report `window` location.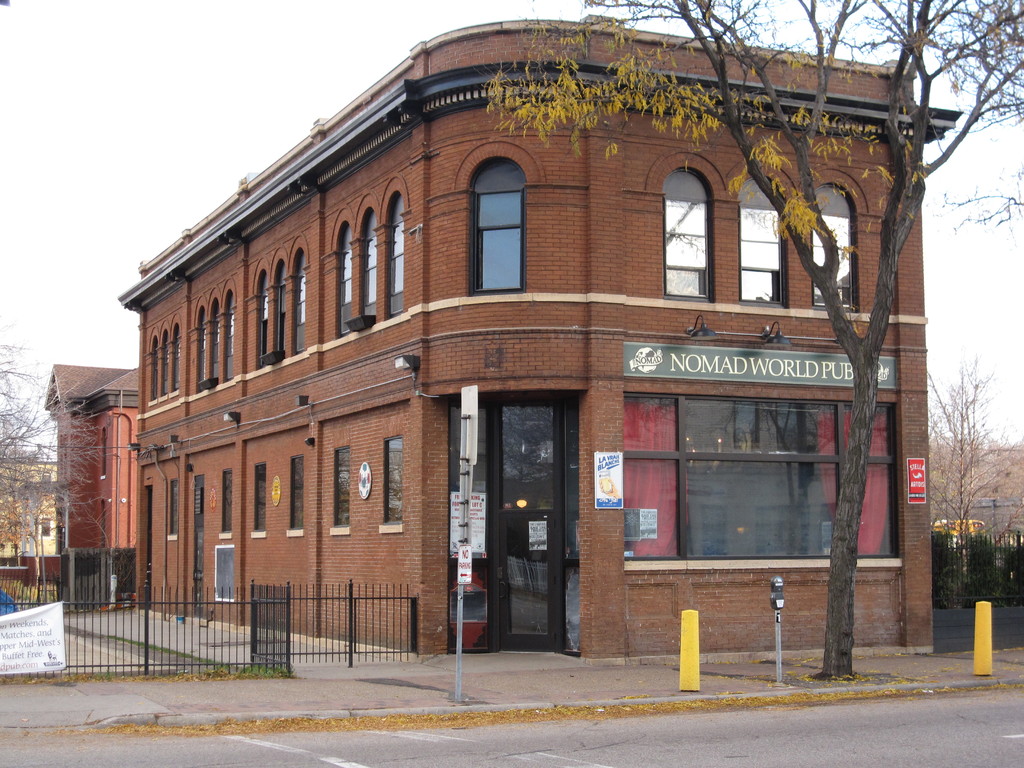
Report: locate(382, 433, 403, 526).
